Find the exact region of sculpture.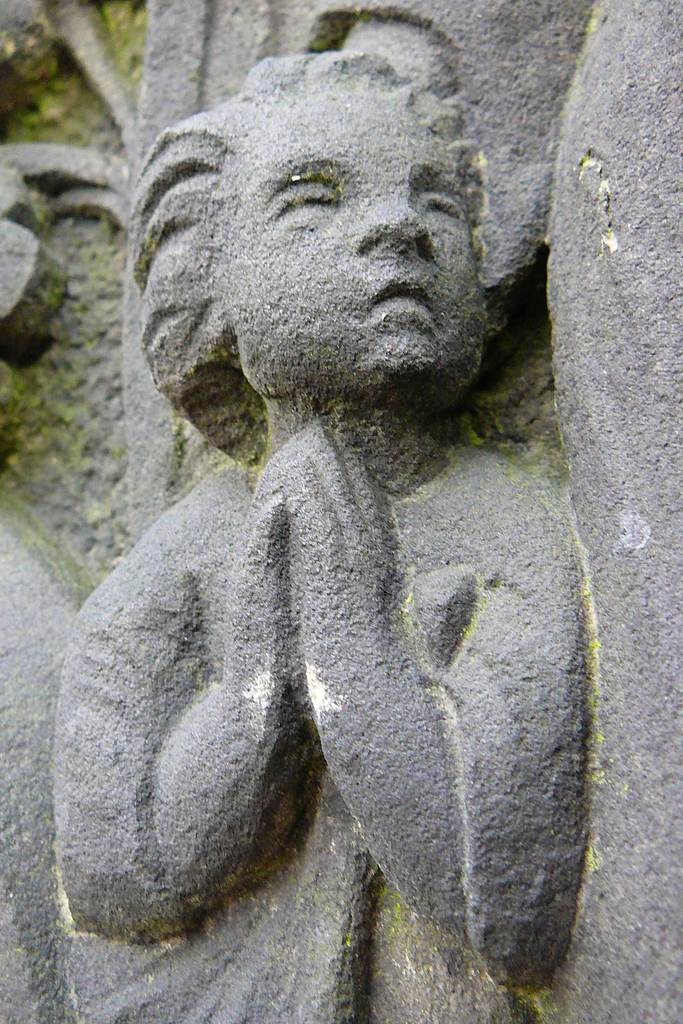
Exact region: (52, 44, 598, 991).
